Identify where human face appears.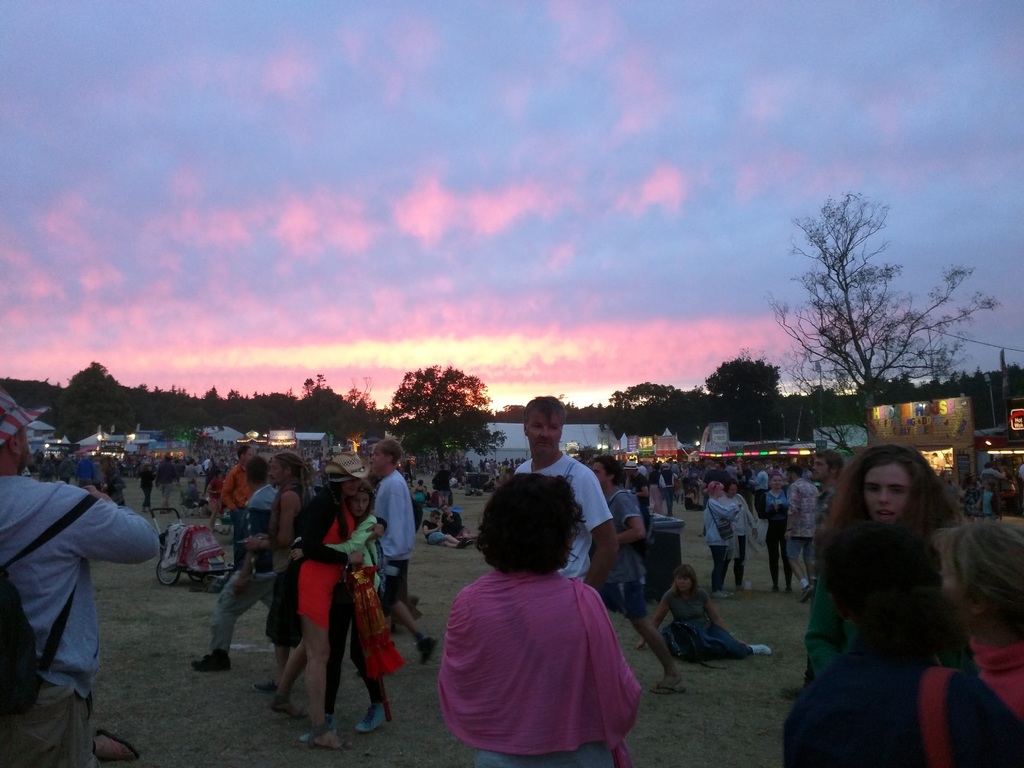
Appears at bbox=(214, 471, 223, 483).
